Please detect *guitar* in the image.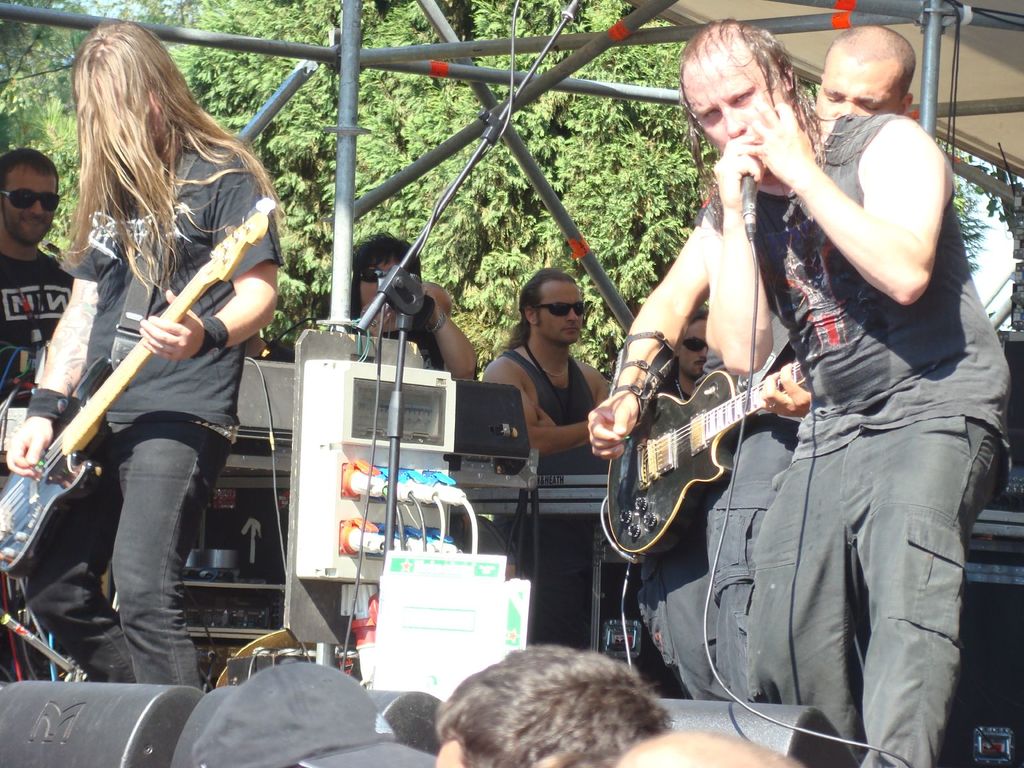
(x1=0, y1=198, x2=279, y2=580).
